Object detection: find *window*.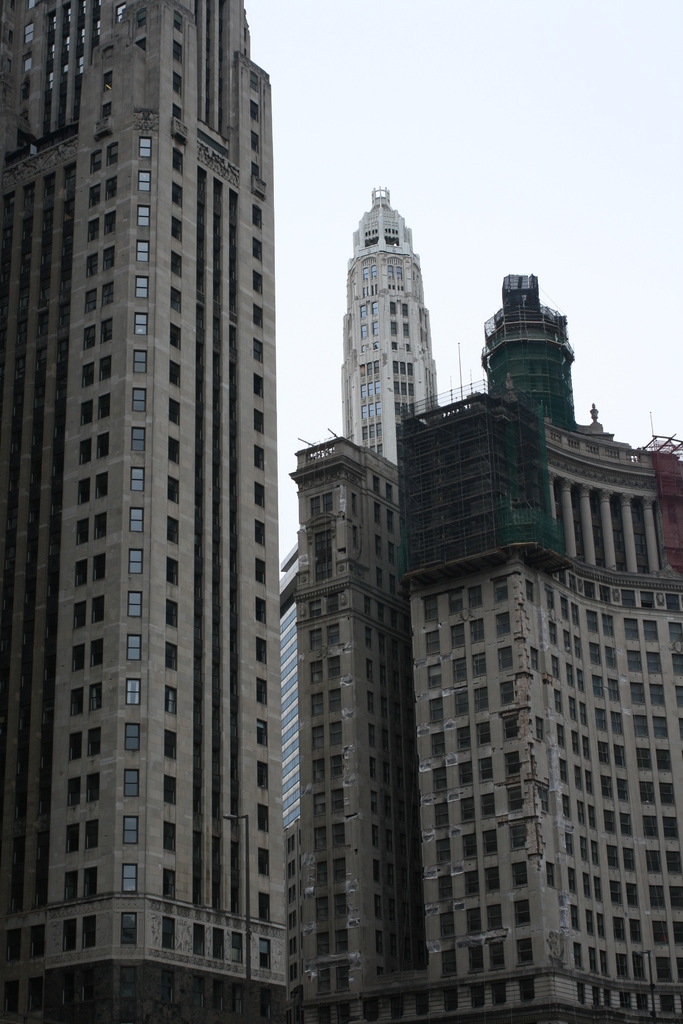
583,909,594,929.
